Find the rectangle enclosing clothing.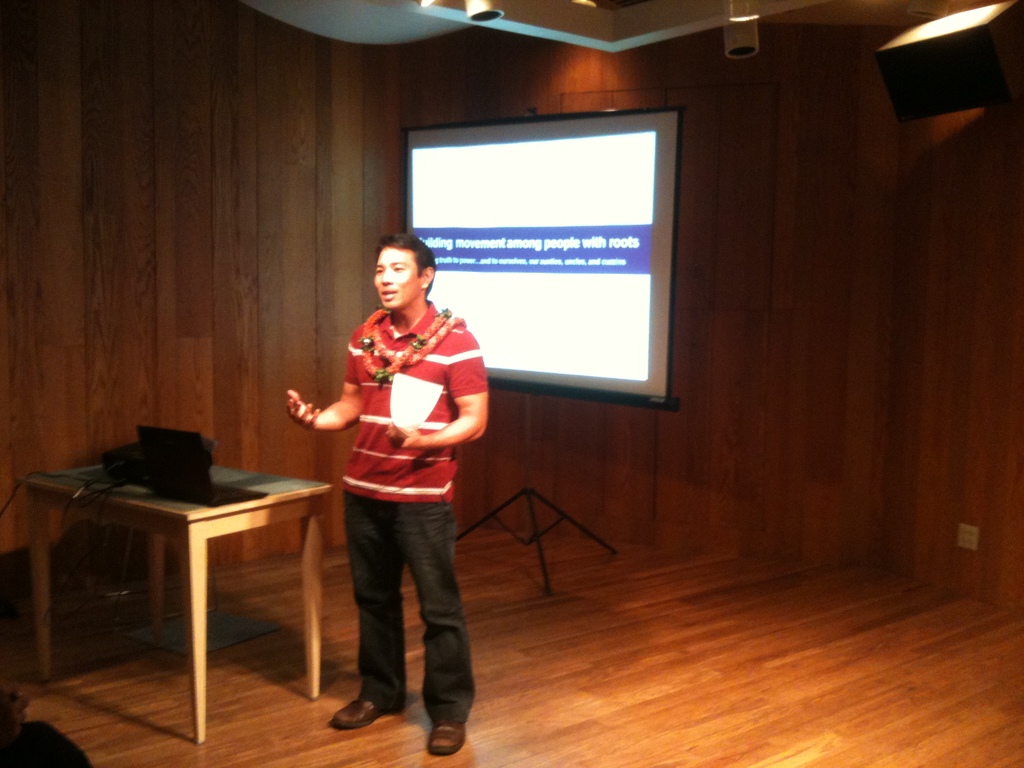
[left=298, top=261, right=481, bottom=715].
